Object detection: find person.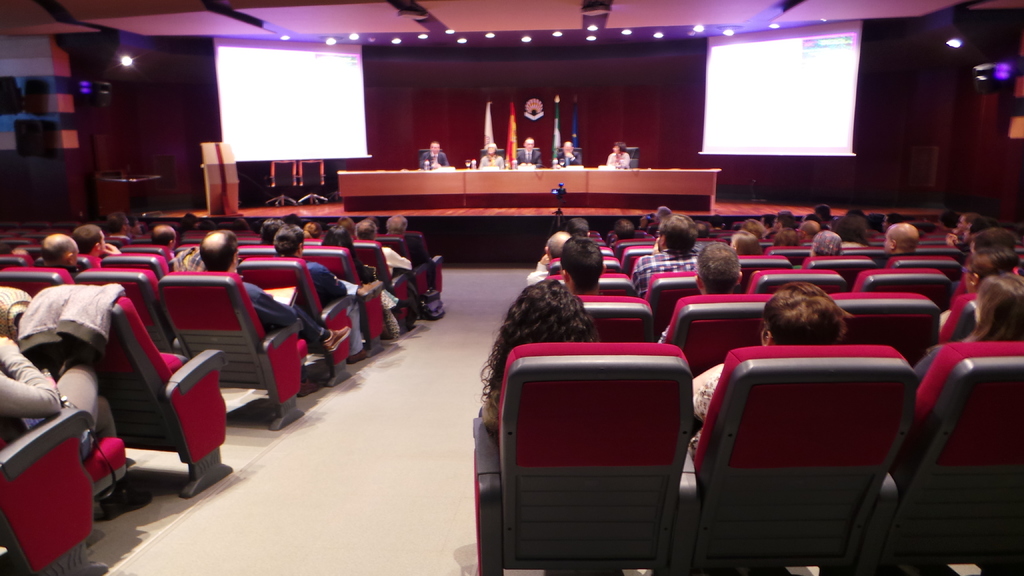
x1=940, y1=247, x2=1022, y2=335.
